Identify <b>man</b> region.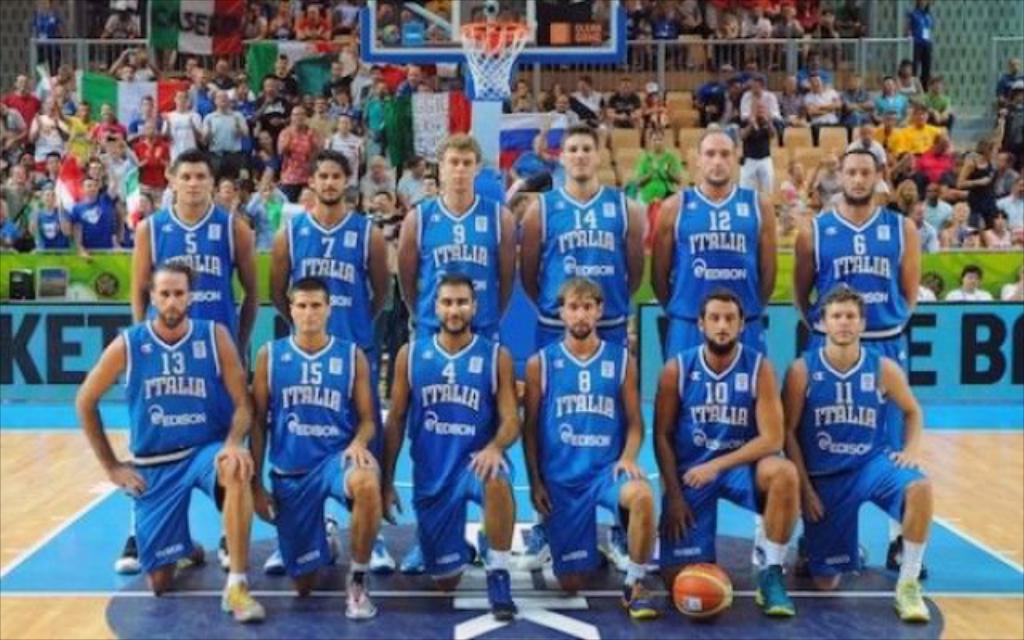
Region: detection(166, 85, 200, 162).
